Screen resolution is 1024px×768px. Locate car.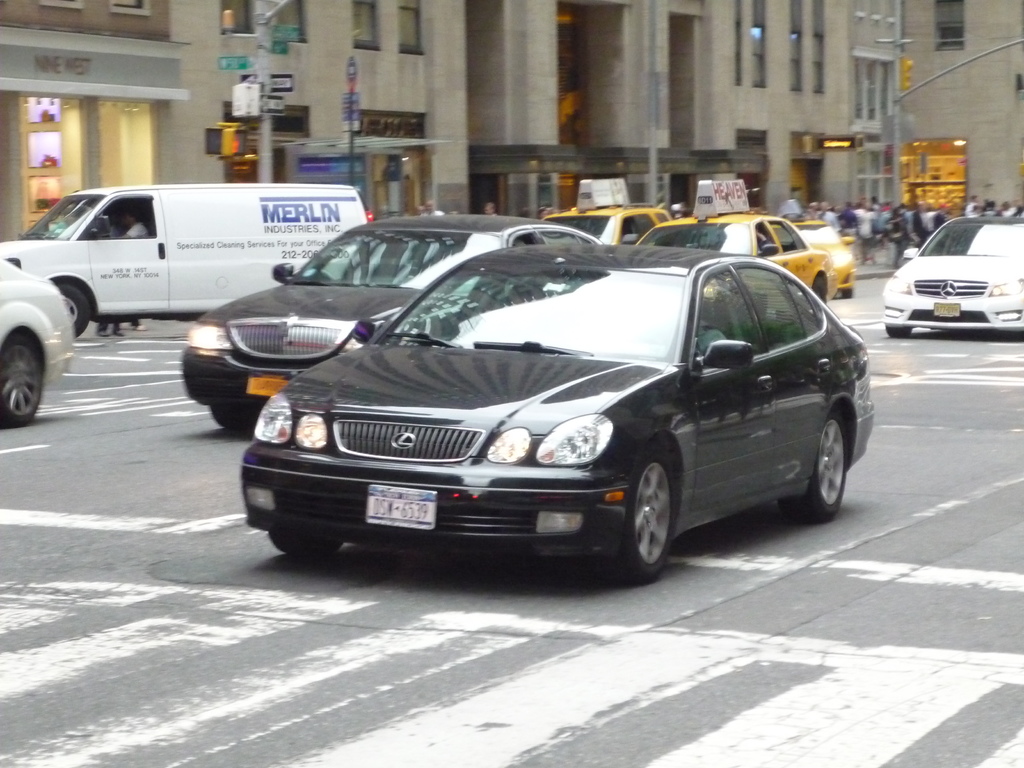
select_region(178, 214, 599, 427).
